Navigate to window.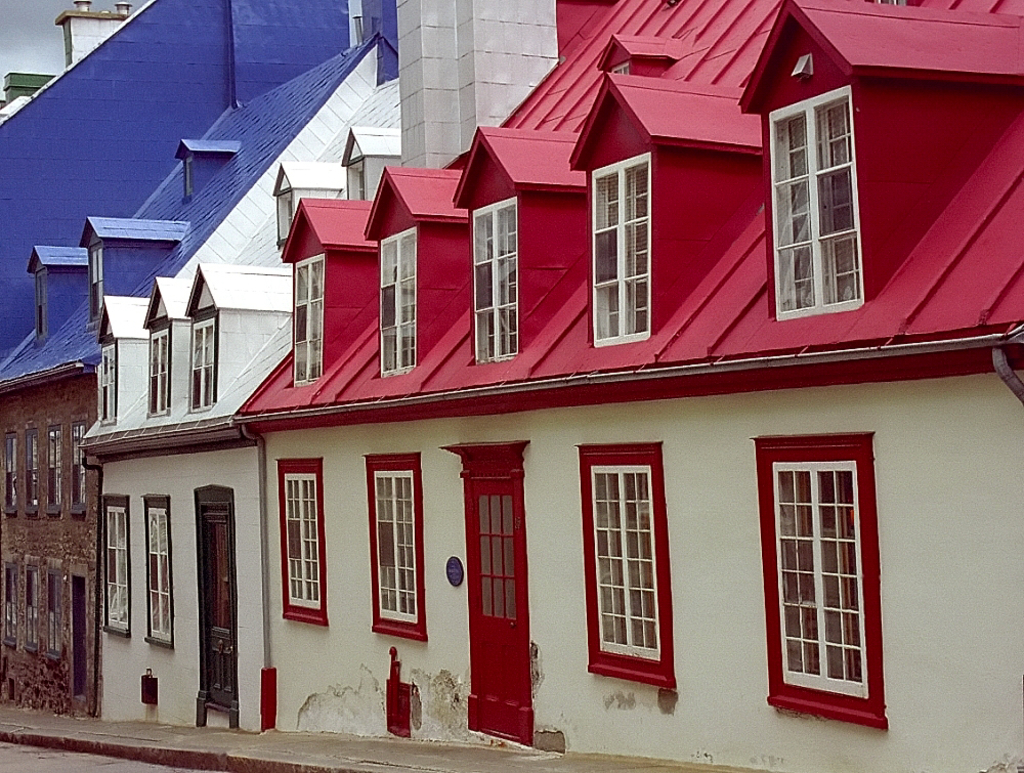
Navigation target: box=[147, 327, 170, 416].
